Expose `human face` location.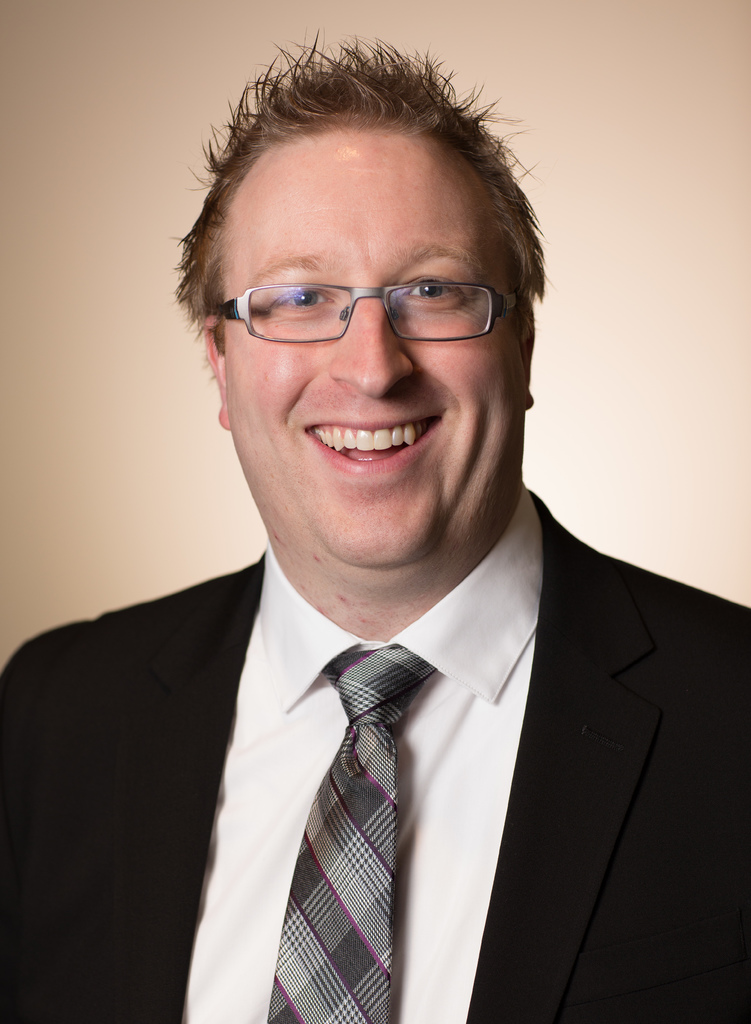
Exposed at rect(217, 113, 539, 566).
